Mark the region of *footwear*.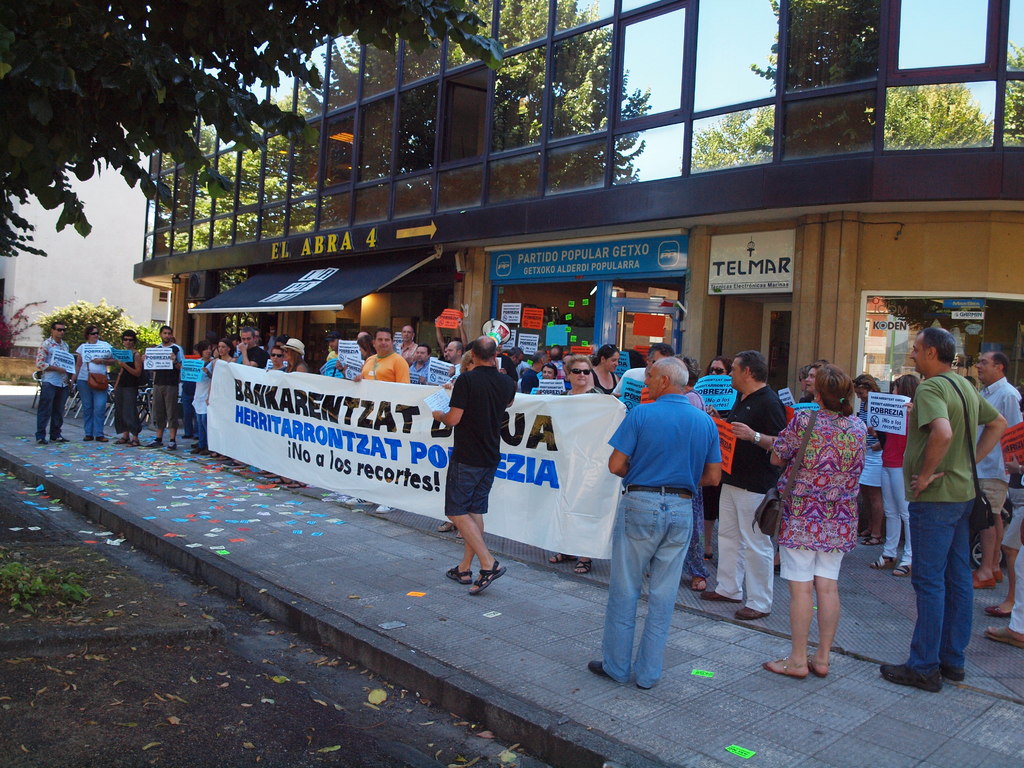
Region: <box>988,604,1017,618</box>.
